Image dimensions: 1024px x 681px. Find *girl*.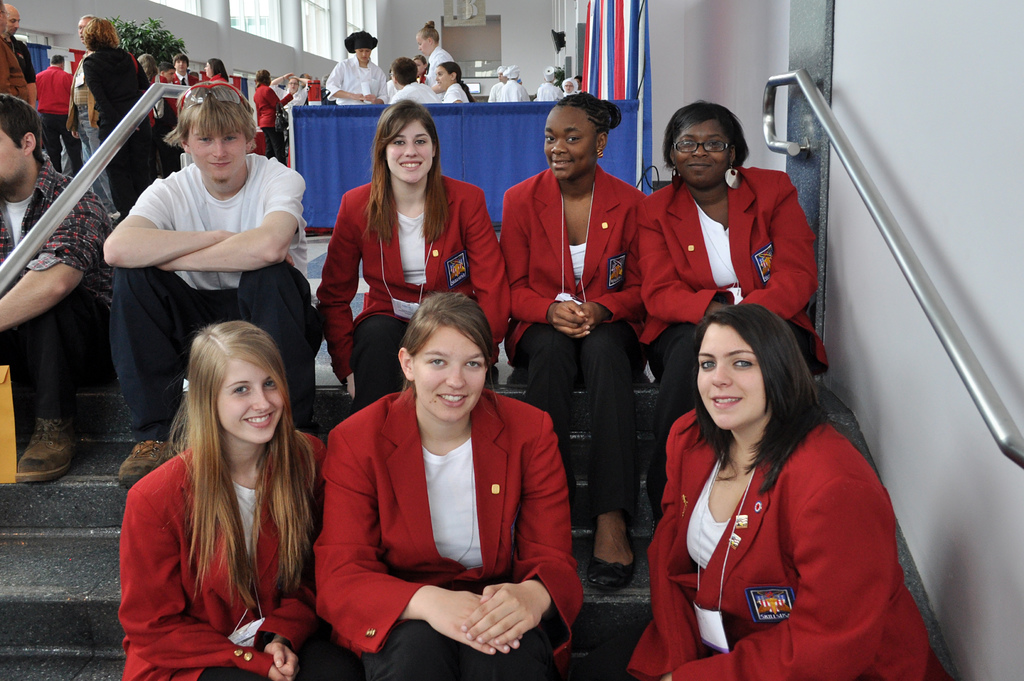
[left=310, top=99, right=510, bottom=394].
